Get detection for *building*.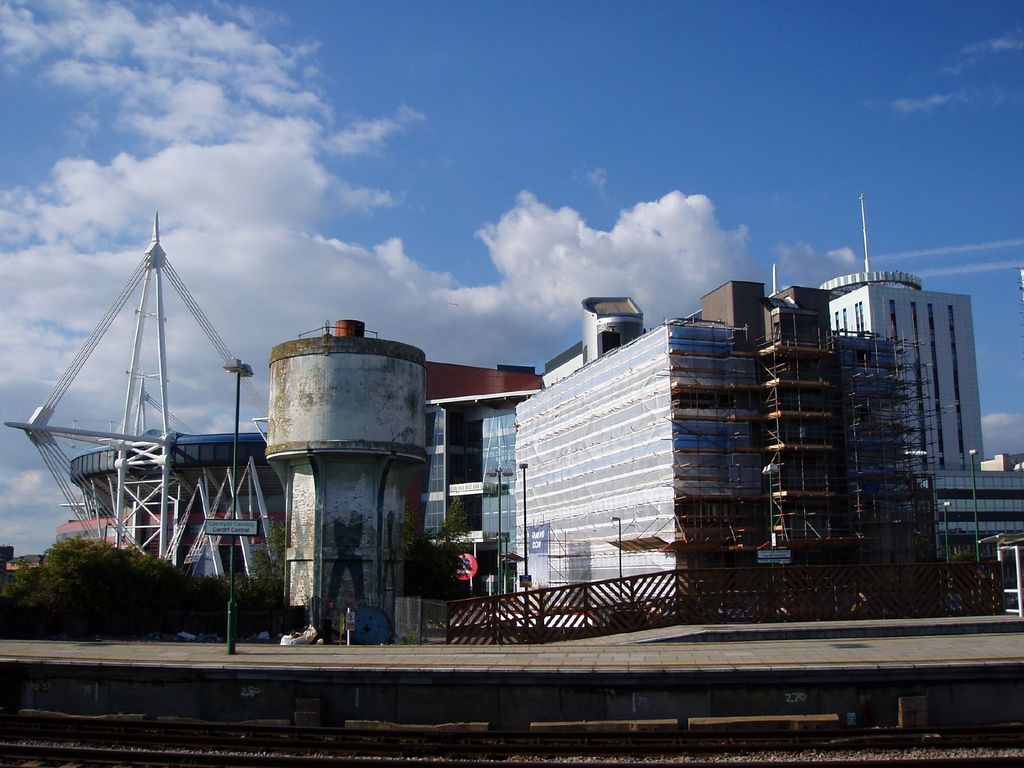
Detection: (424, 189, 1023, 630).
